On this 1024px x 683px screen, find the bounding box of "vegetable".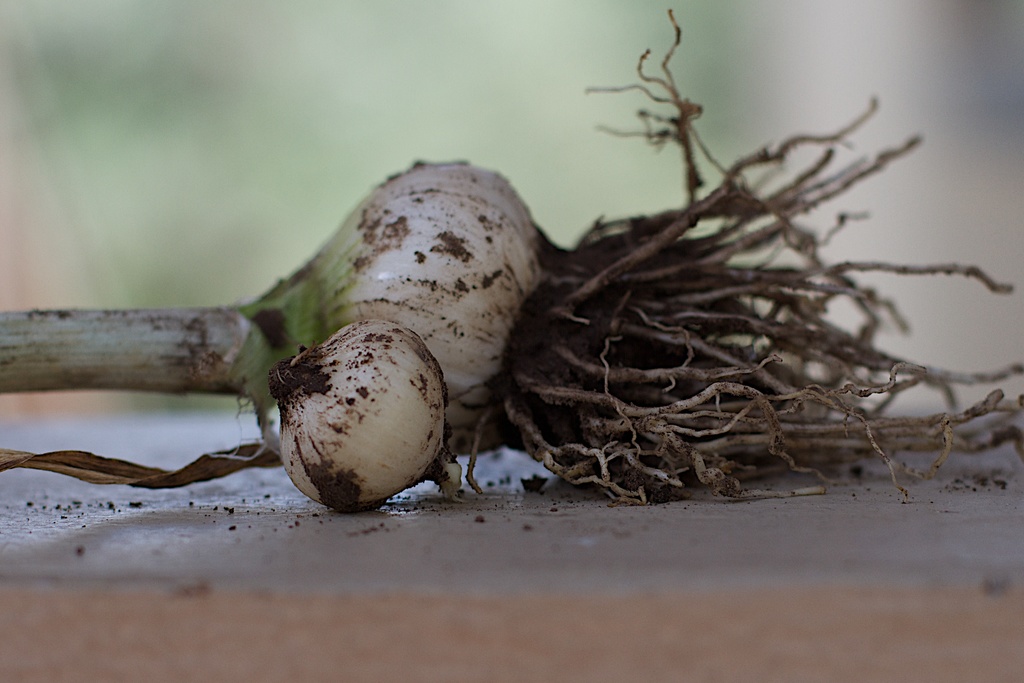
Bounding box: rect(267, 318, 462, 511).
